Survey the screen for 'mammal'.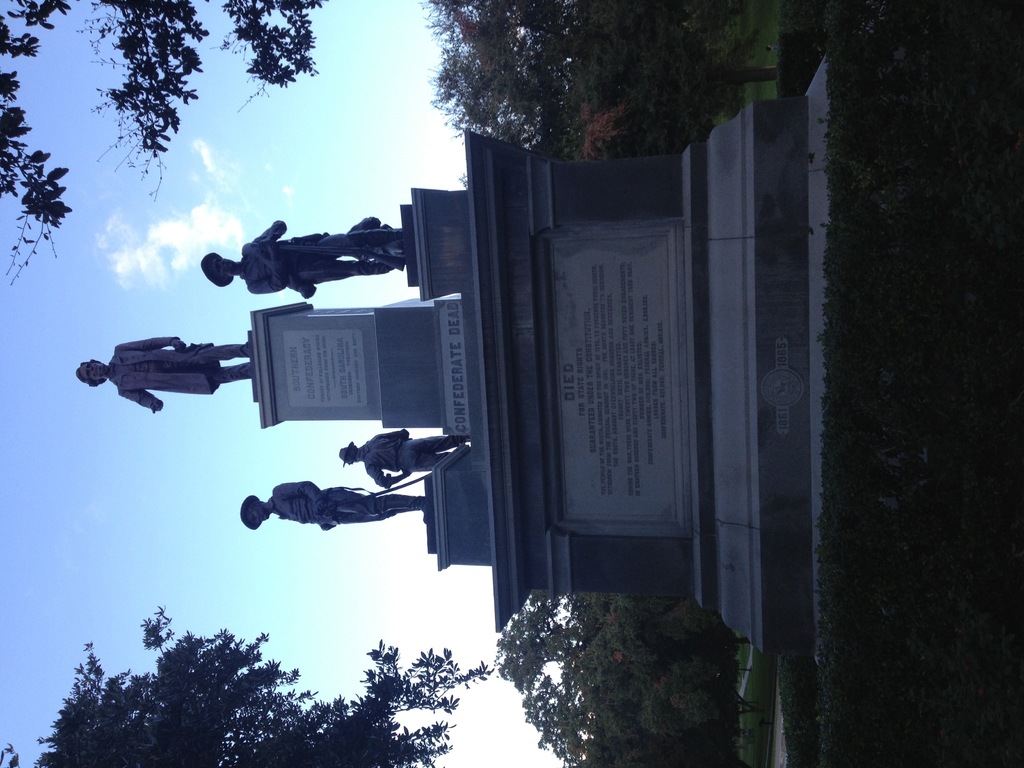
Survey found: Rect(73, 333, 253, 413).
